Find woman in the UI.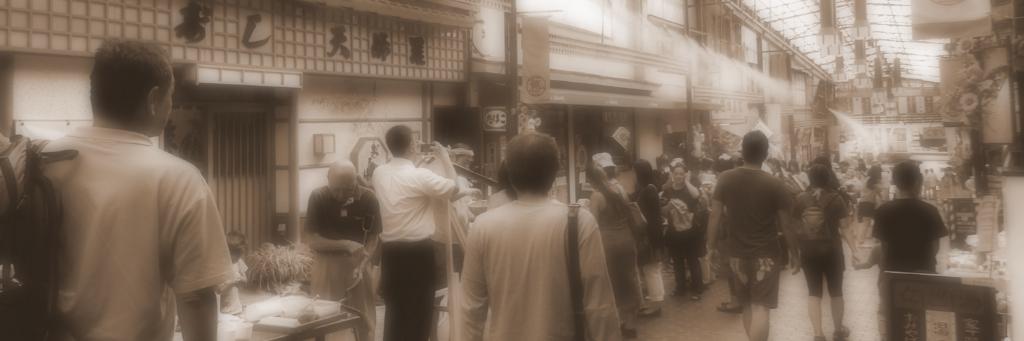
UI element at locate(664, 162, 706, 303).
